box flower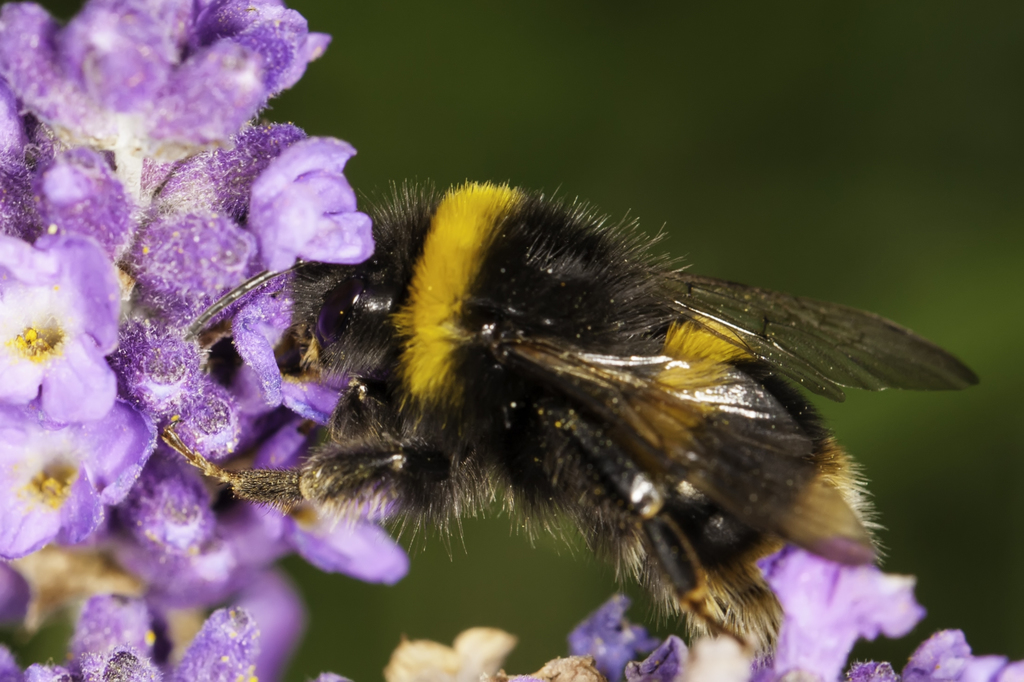
(0, 1, 1023, 681)
